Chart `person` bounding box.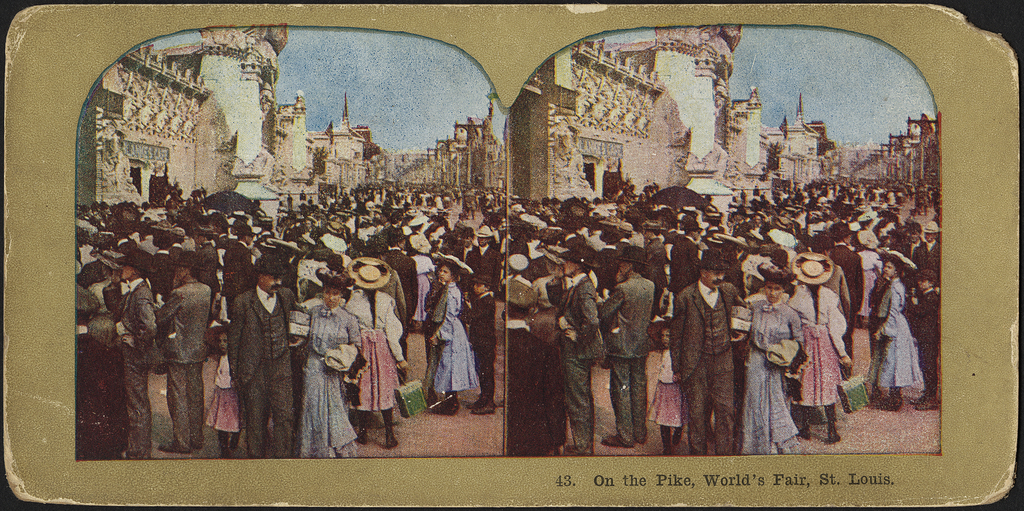
Charted: box=[287, 268, 360, 454].
